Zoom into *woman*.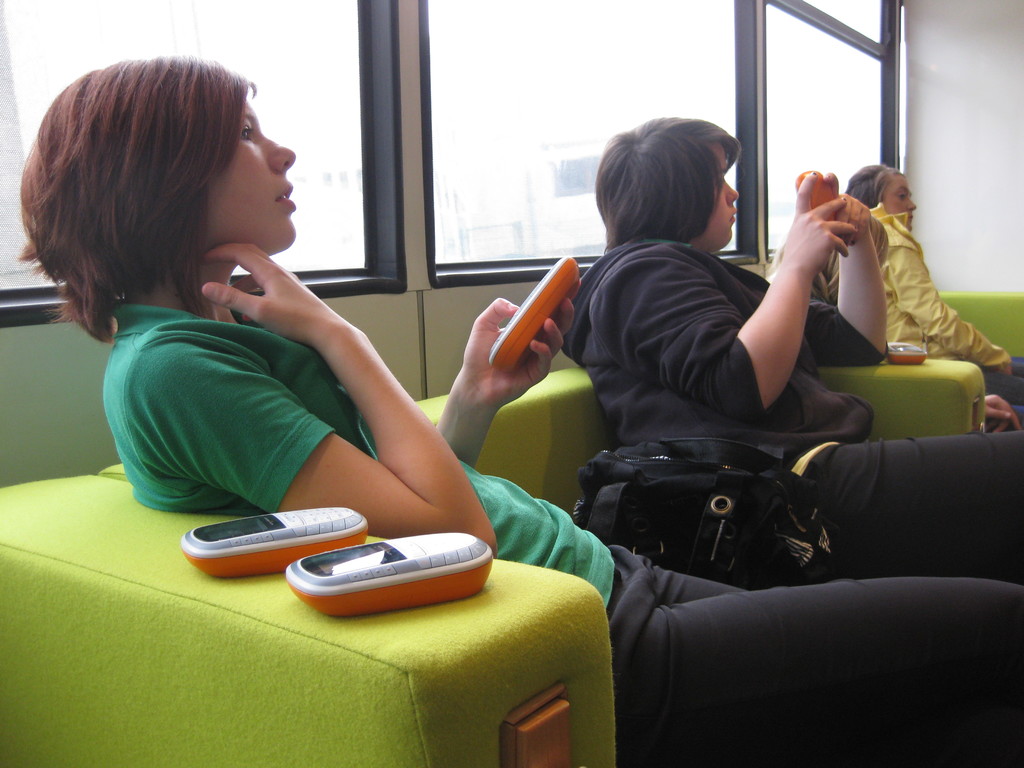
Zoom target: 813:162:1023:430.
